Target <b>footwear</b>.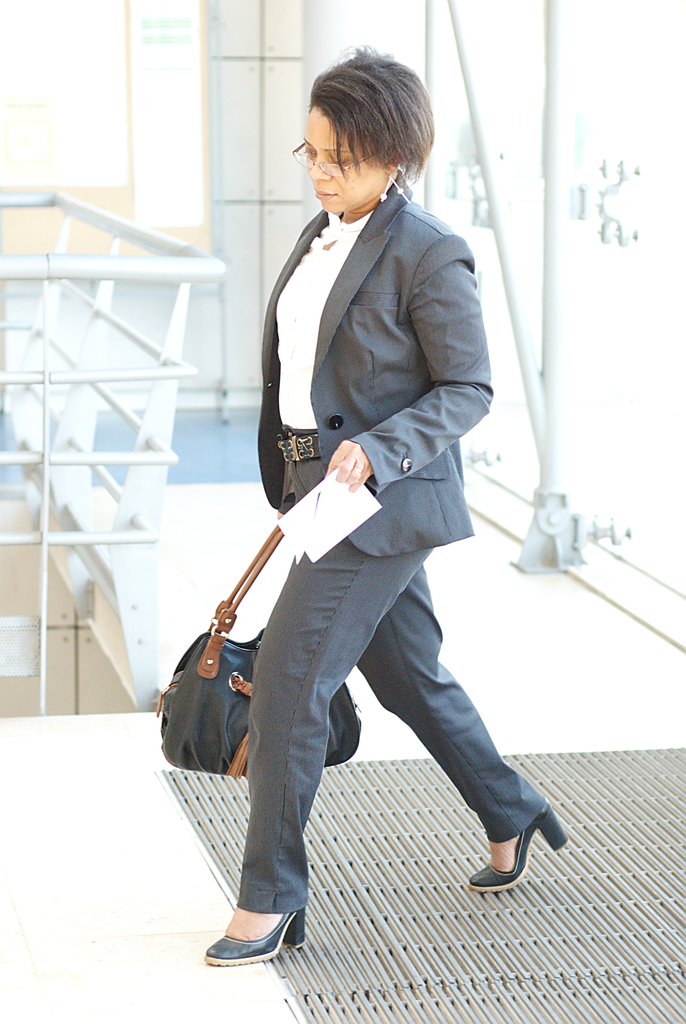
Target region: l=465, t=809, r=566, b=896.
